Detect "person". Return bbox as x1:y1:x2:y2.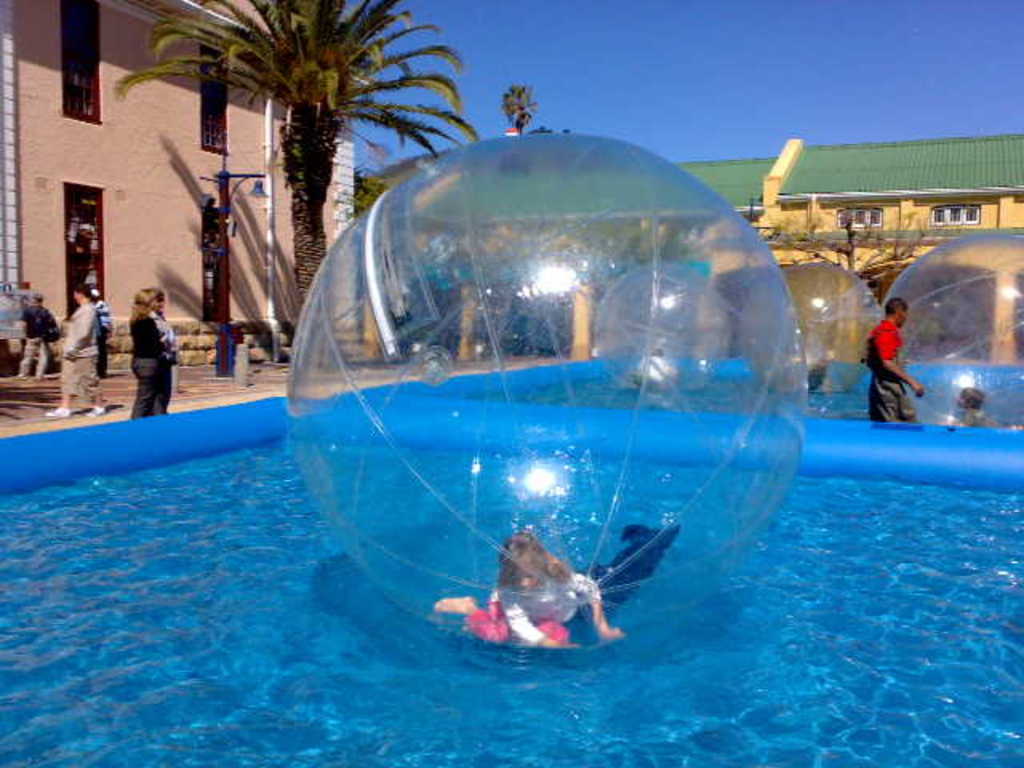
40:282:107:416.
